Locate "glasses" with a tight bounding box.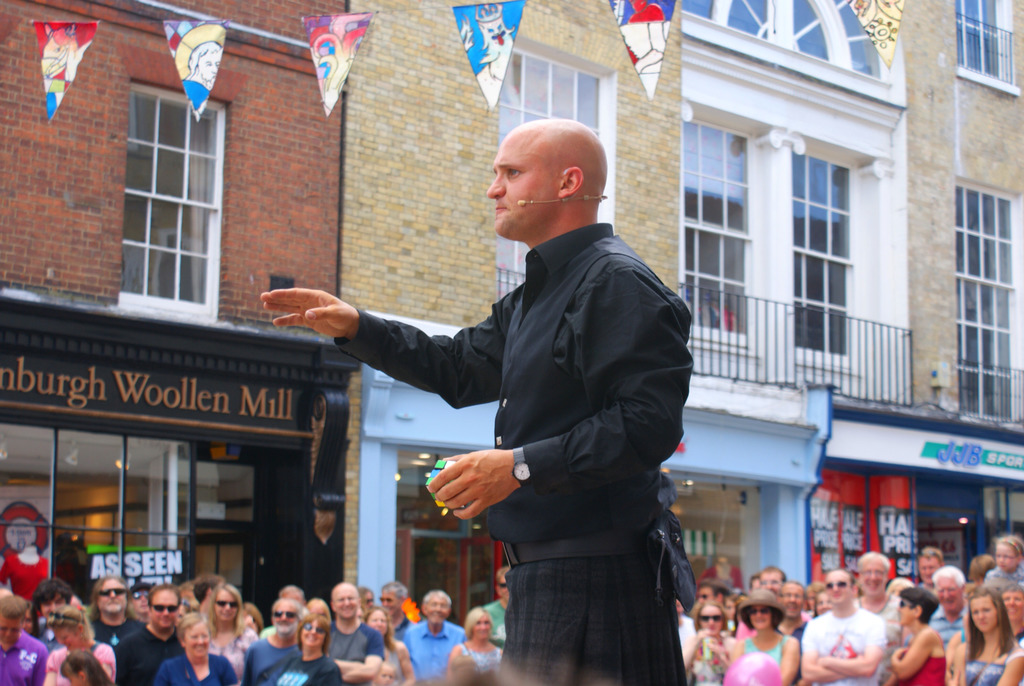
[x1=699, y1=612, x2=721, y2=623].
